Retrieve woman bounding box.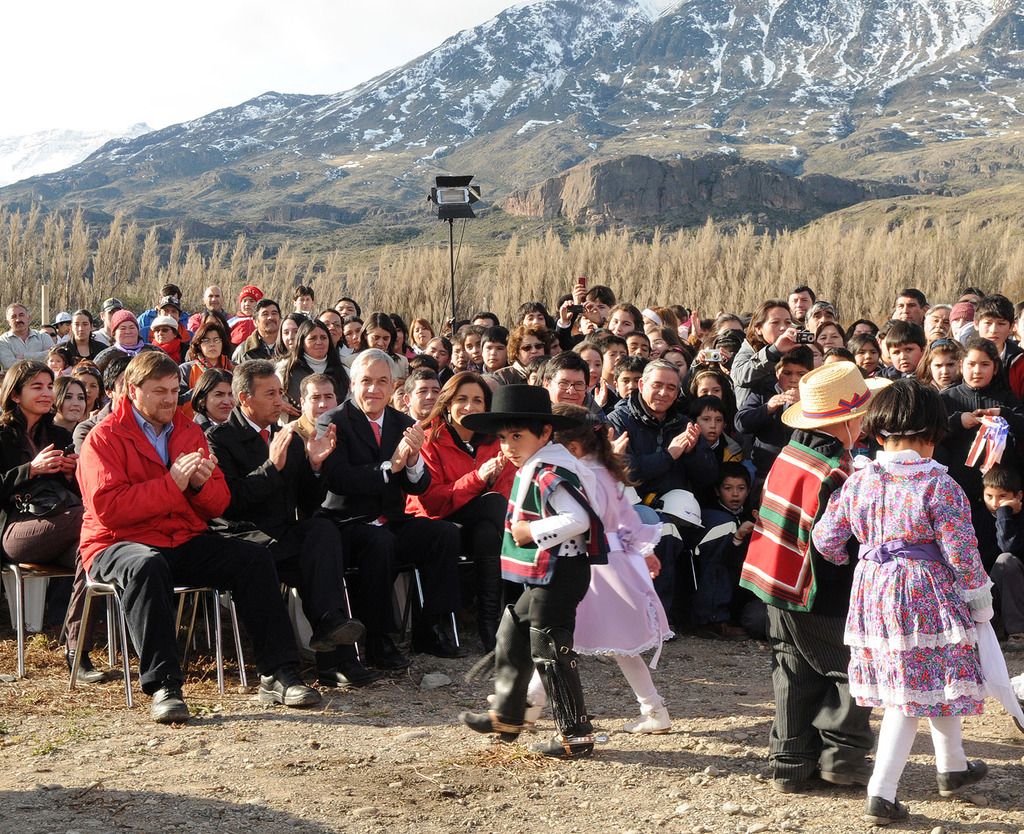
Bounding box: select_region(572, 342, 608, 390).
